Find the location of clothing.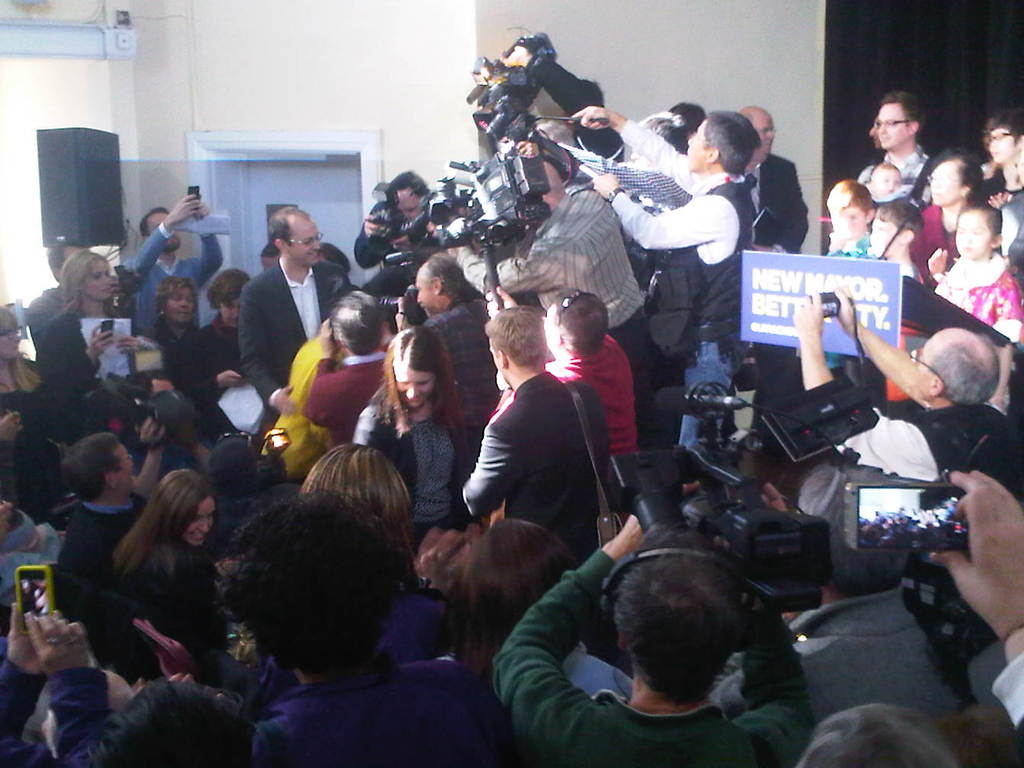
Location: [left=853, top=146, right=939, bottom=206].
